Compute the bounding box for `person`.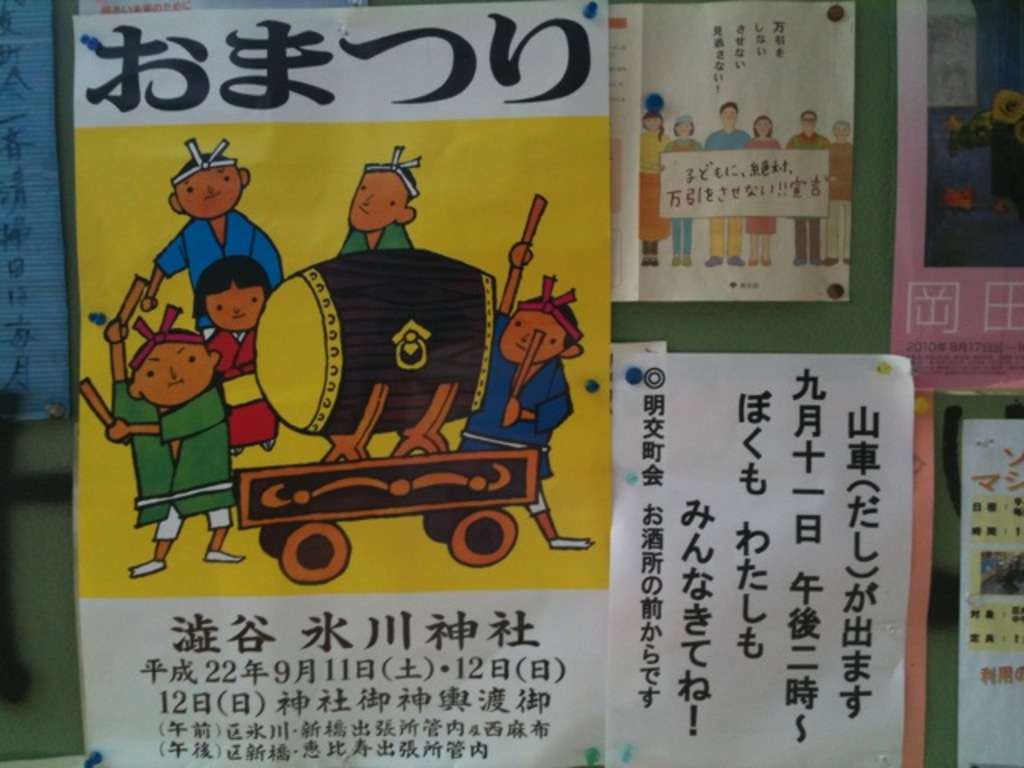
x1=200 y1=254 x2=282 y2=456.
